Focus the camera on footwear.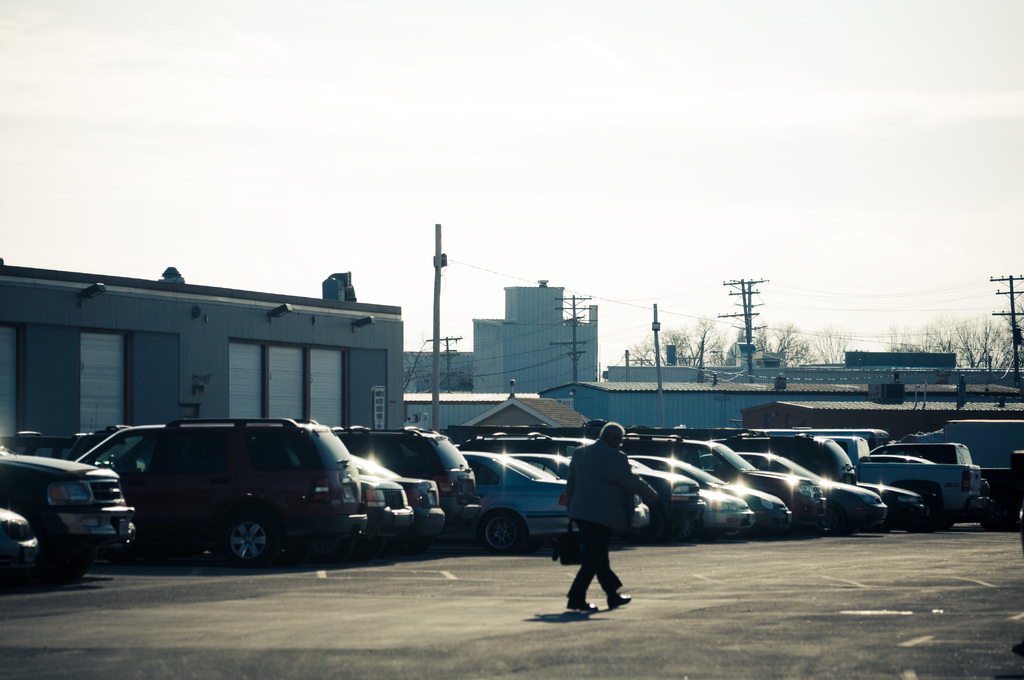
Focus region: 604 594 634 608.
